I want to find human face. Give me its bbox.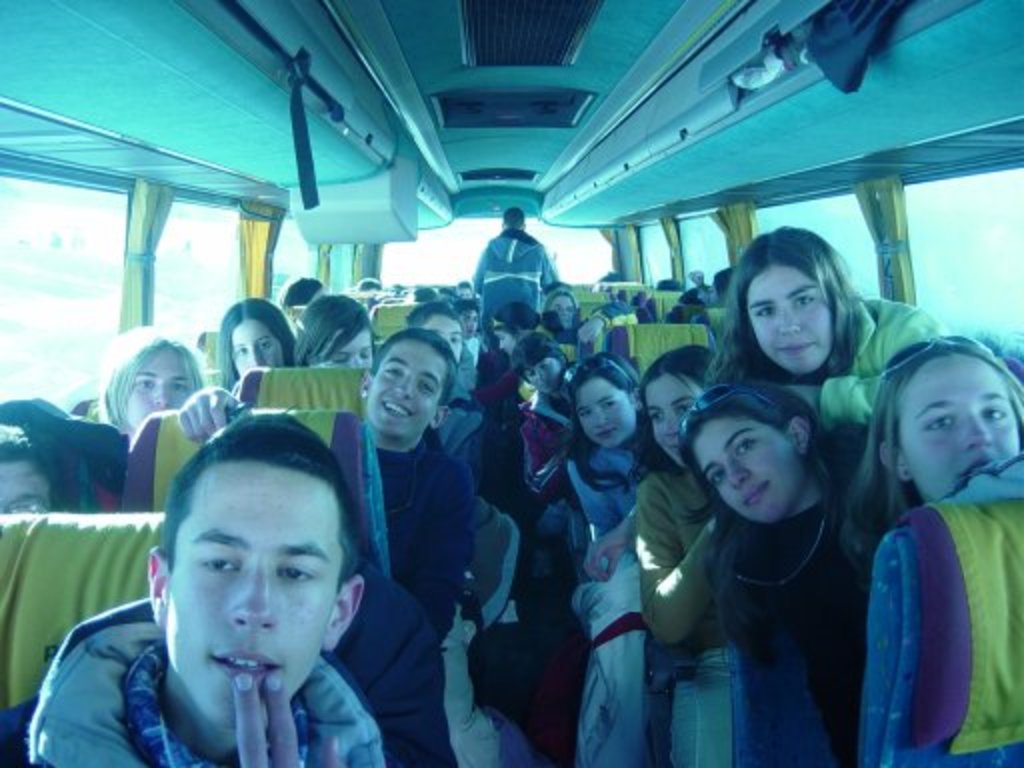
<region>312, 322, 372, 370</region>.
